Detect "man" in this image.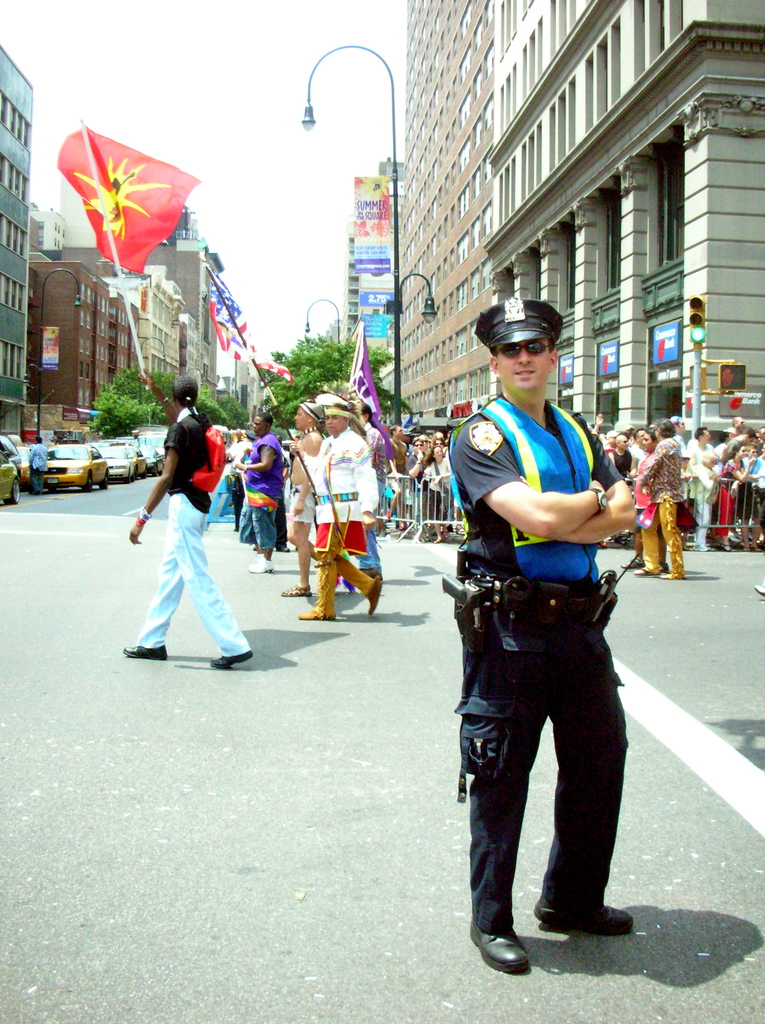
Detection: [287, 403, 380, 623].
